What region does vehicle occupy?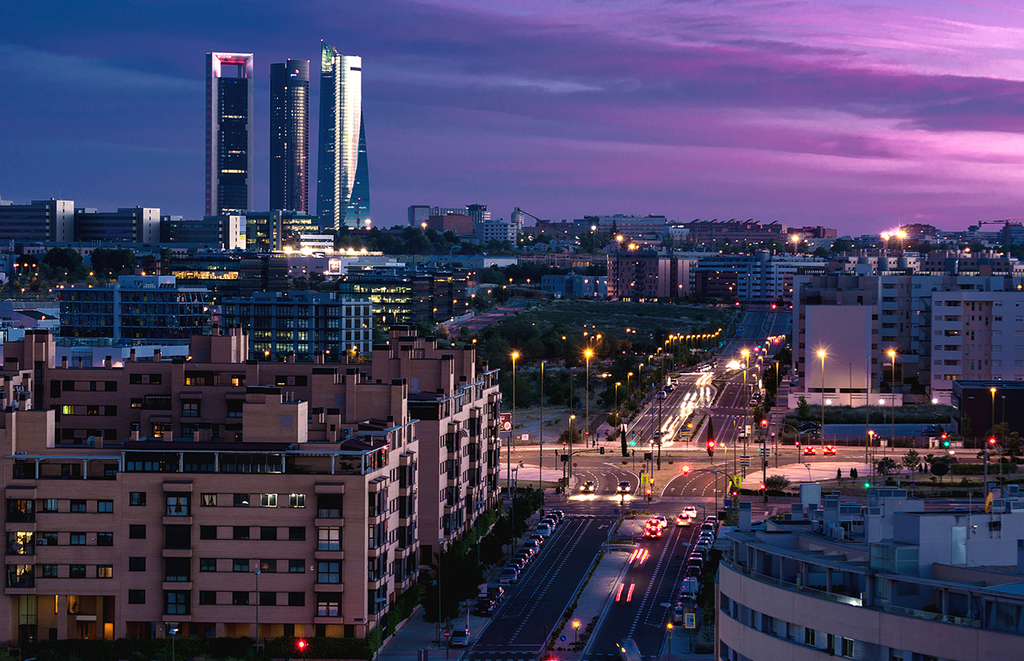
<box>474,598,500,616</box>.
